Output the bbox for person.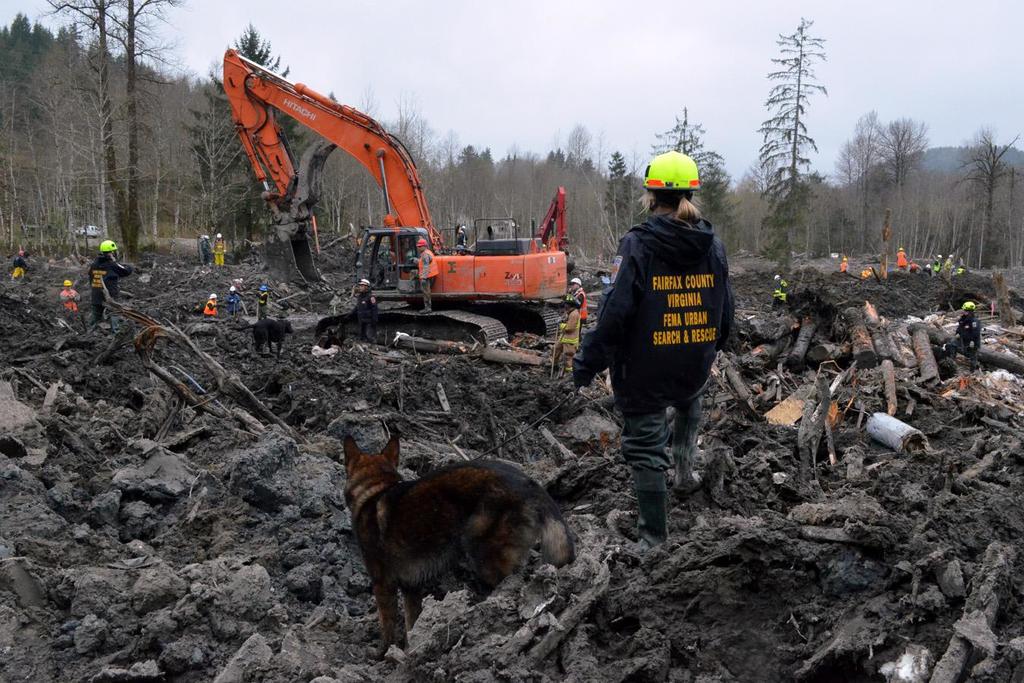
(768,275,788,312).
